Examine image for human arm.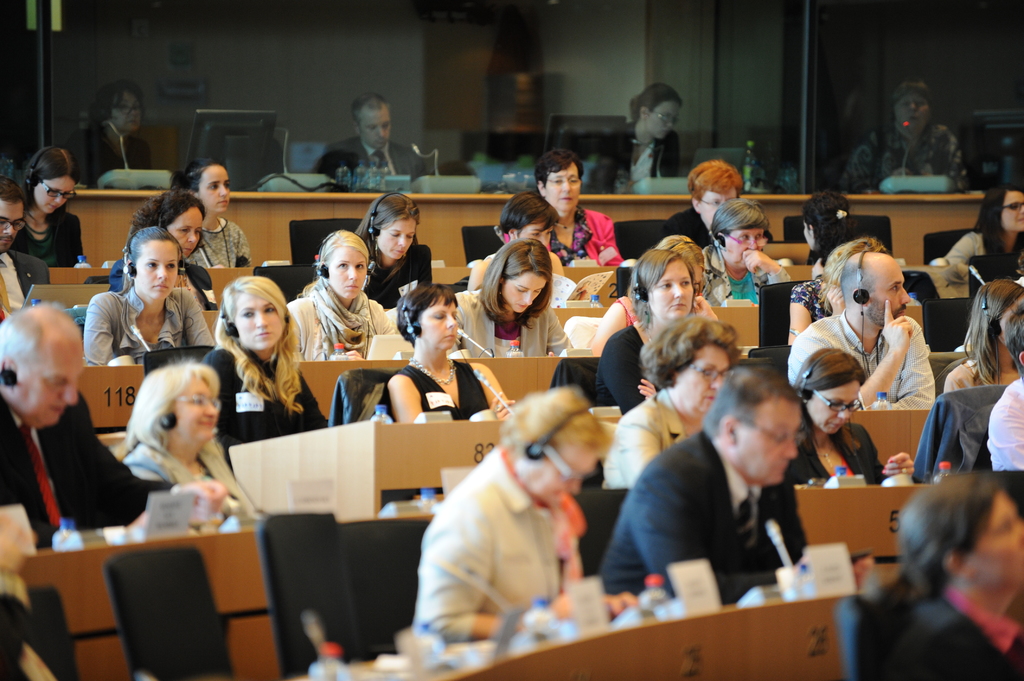
Examination result: [left=175, top=288, right=205, bottom=348].
